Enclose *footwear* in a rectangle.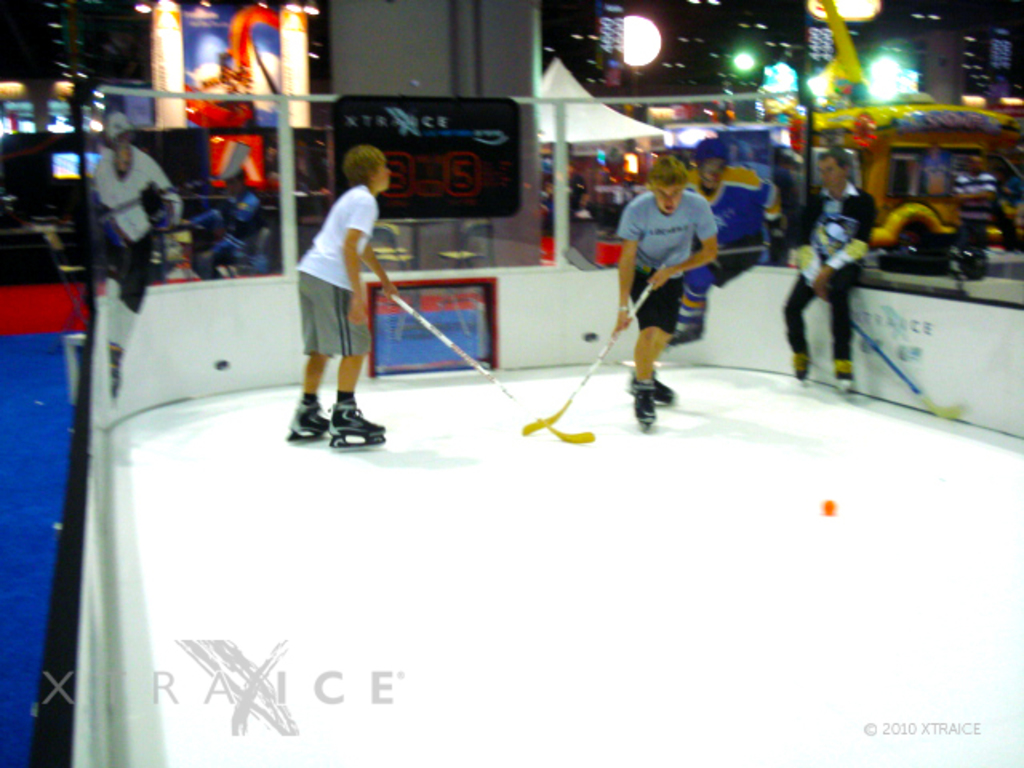
[x1=795, y1=355, x2=814, y2=381].
